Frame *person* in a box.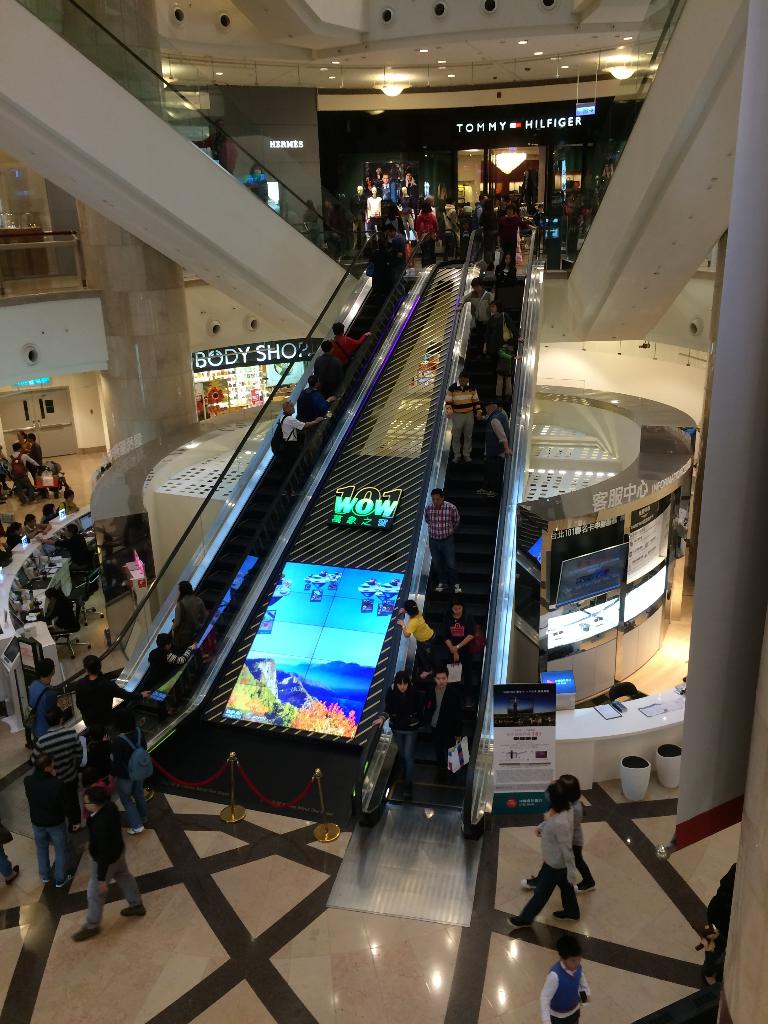
l=372, t=673, r=424, b=794.
